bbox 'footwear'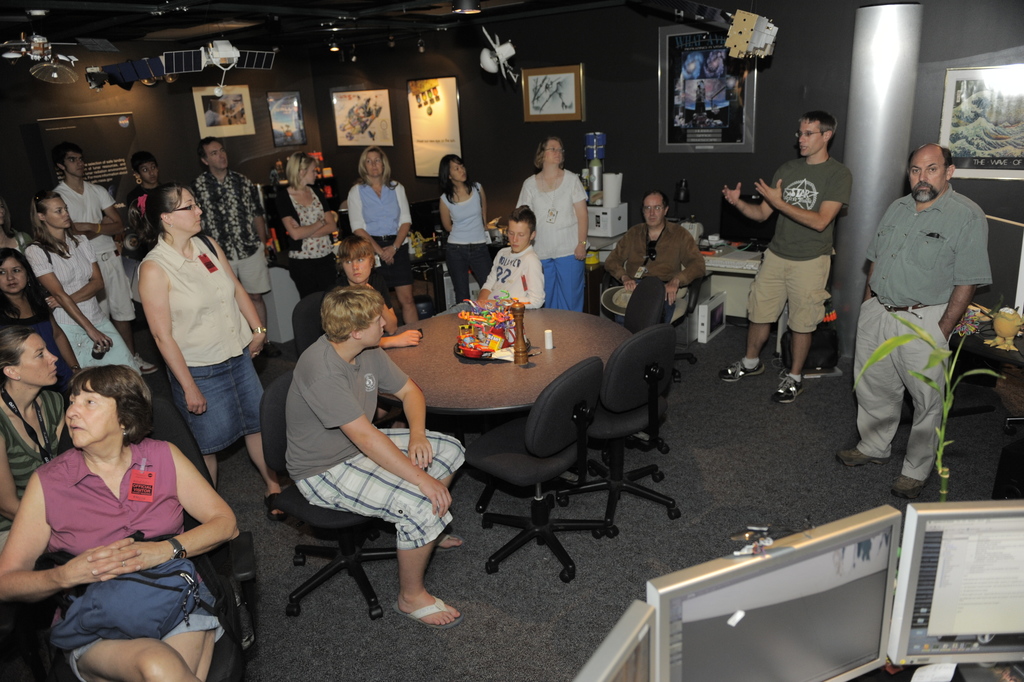
Rect(772, 372, 803, 403)
